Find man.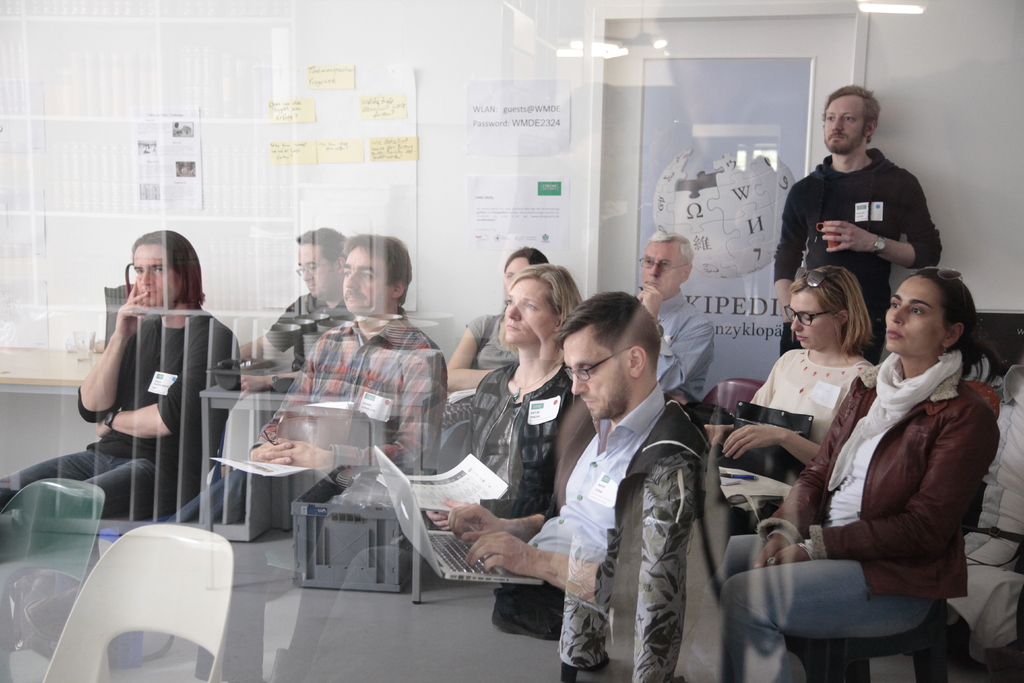
(x1=503, y1=283, x2=729, y2=668).
